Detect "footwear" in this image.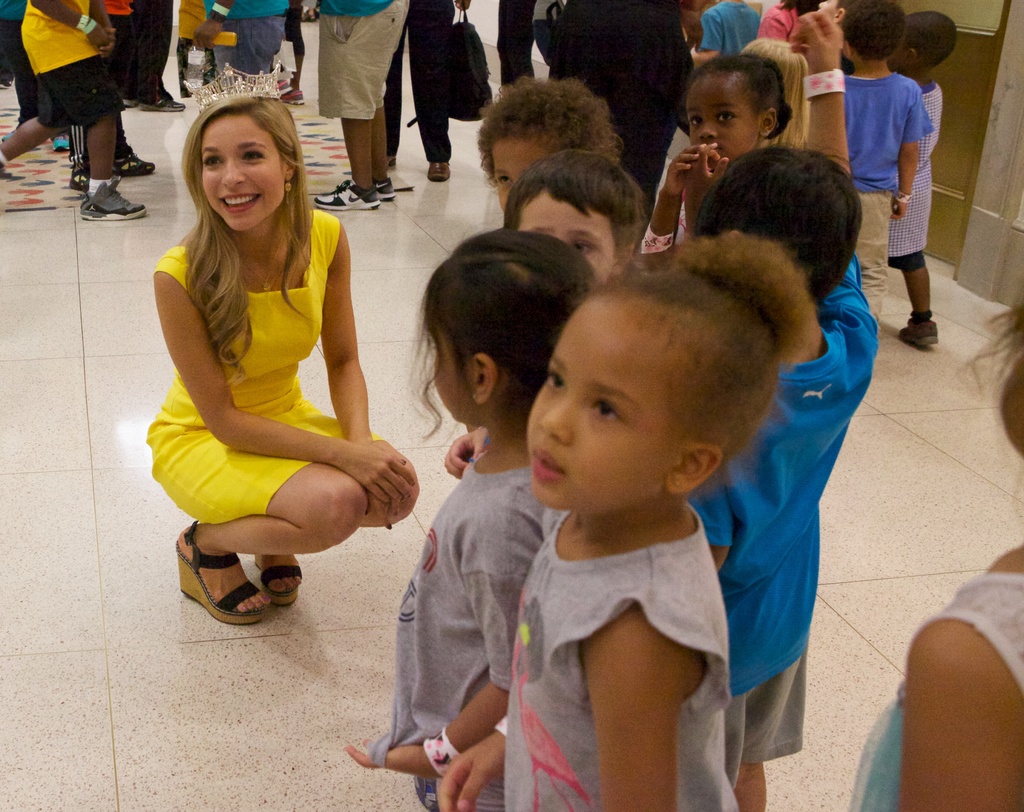
Detection: bbox=[278, 88, 305, 106].
